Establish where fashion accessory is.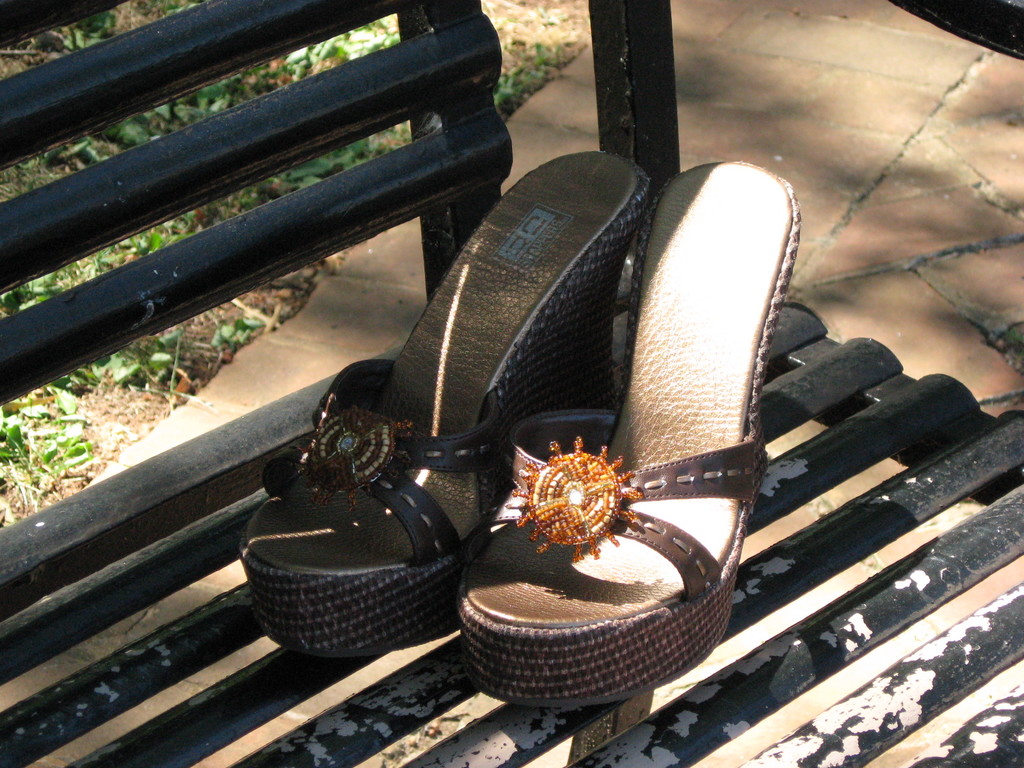
Established at bbox=[457, 155, 803, 719].
